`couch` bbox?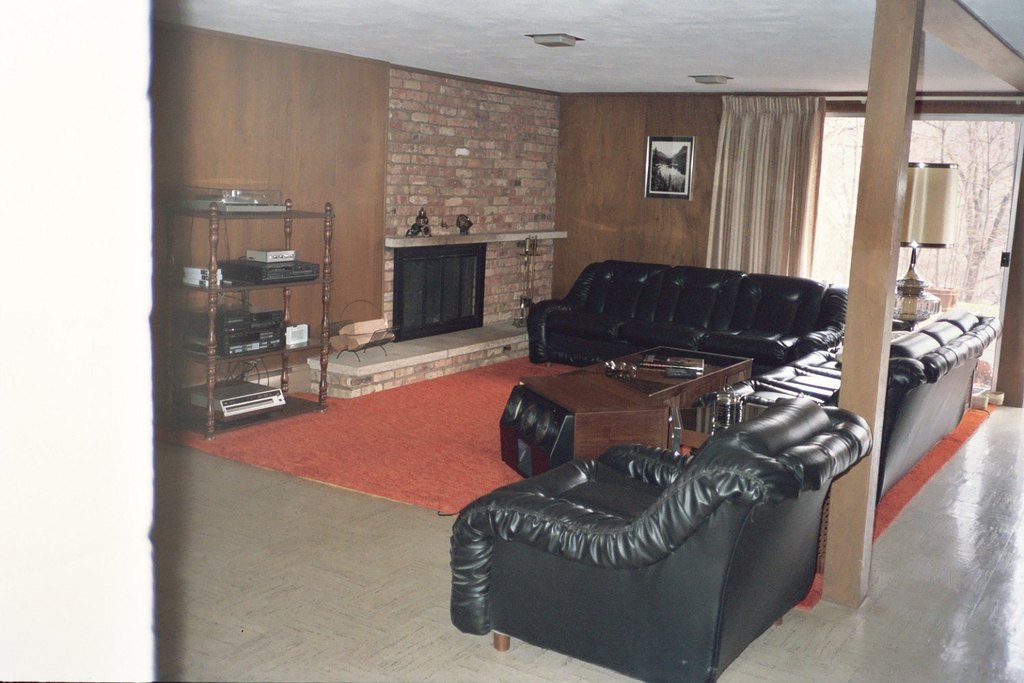
[left=722, top=308, right=999, bottom=508]
